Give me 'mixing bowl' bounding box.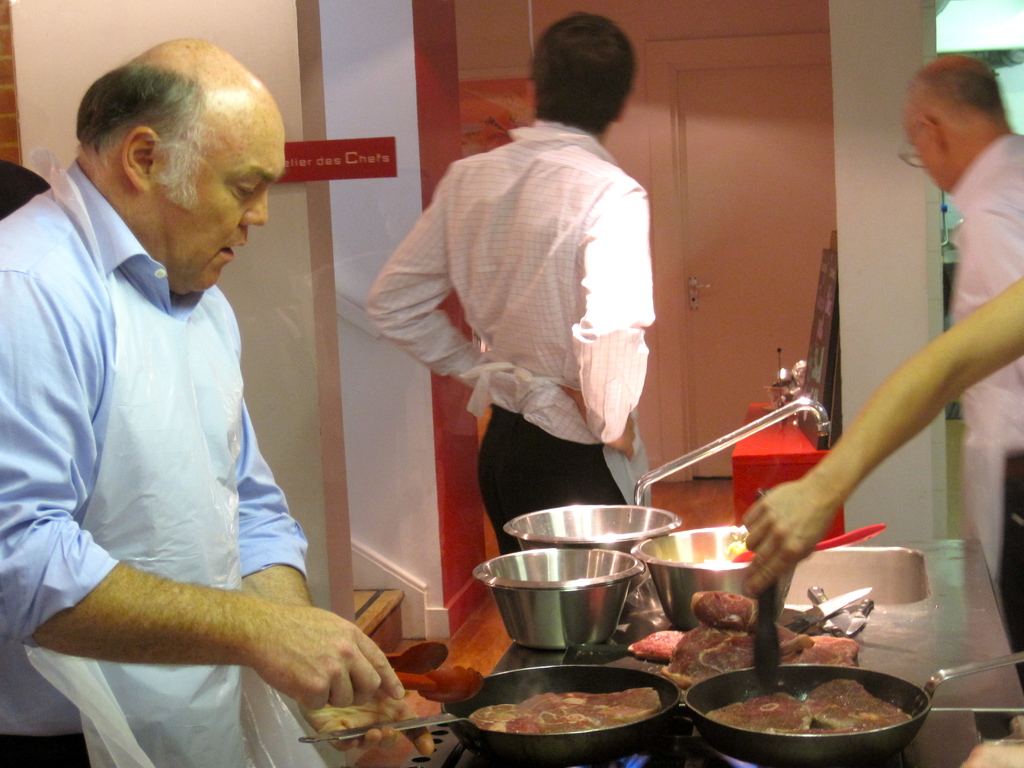
region(473, 546, 648, 650).
